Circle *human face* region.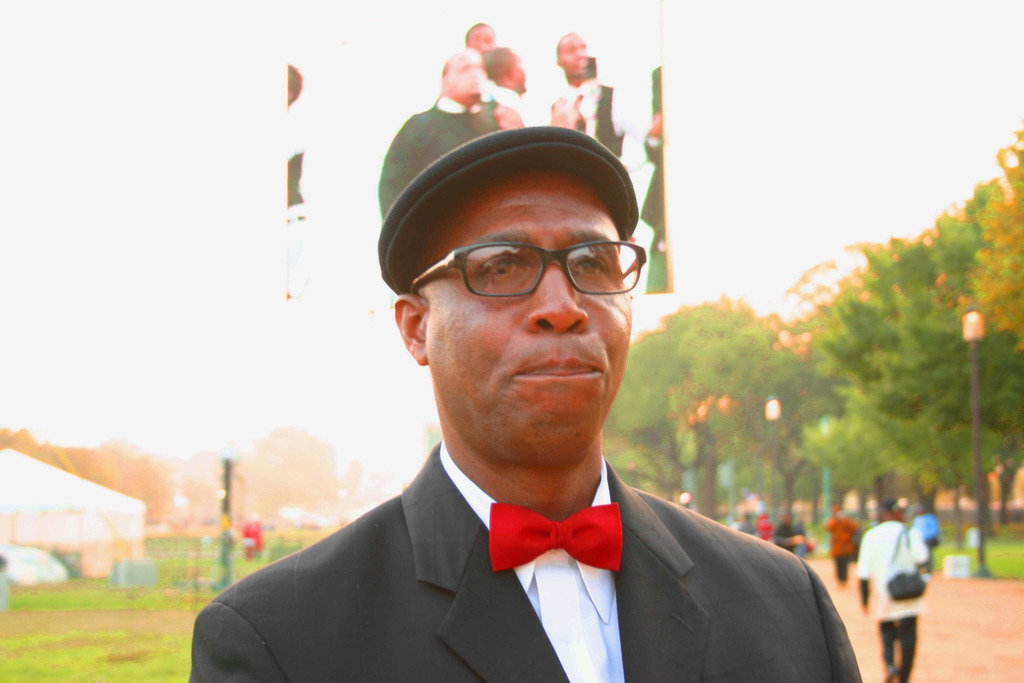
Region: 465/26/497/53.
